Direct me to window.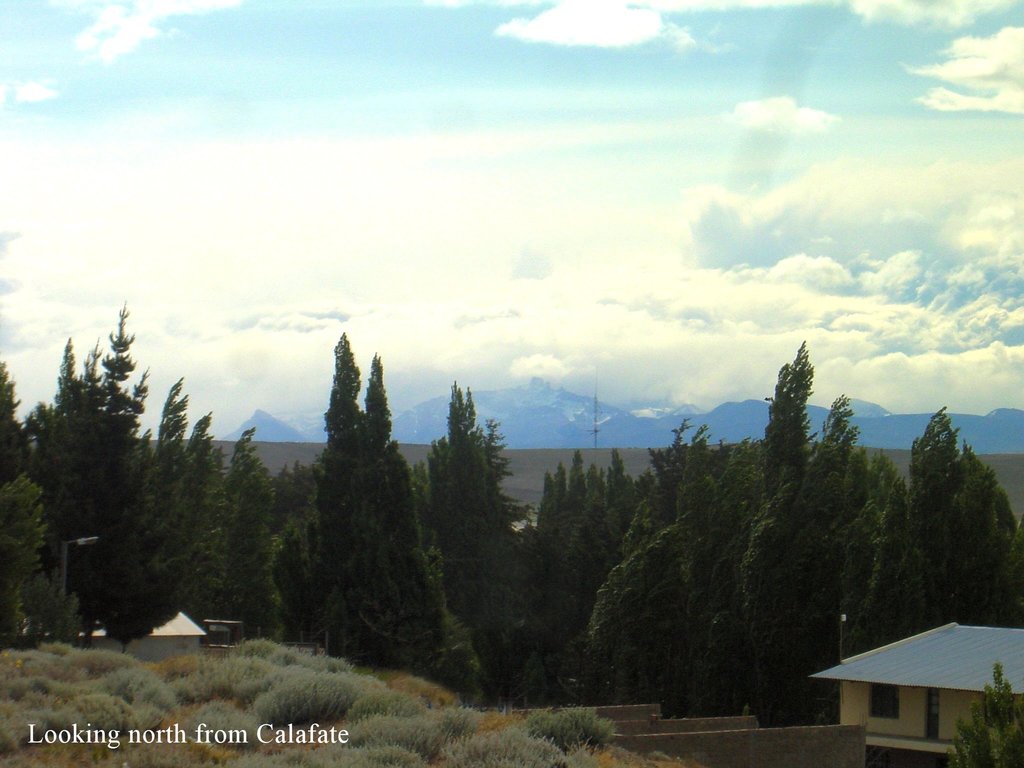
Direction: <box>868,682,902,719</box>.
